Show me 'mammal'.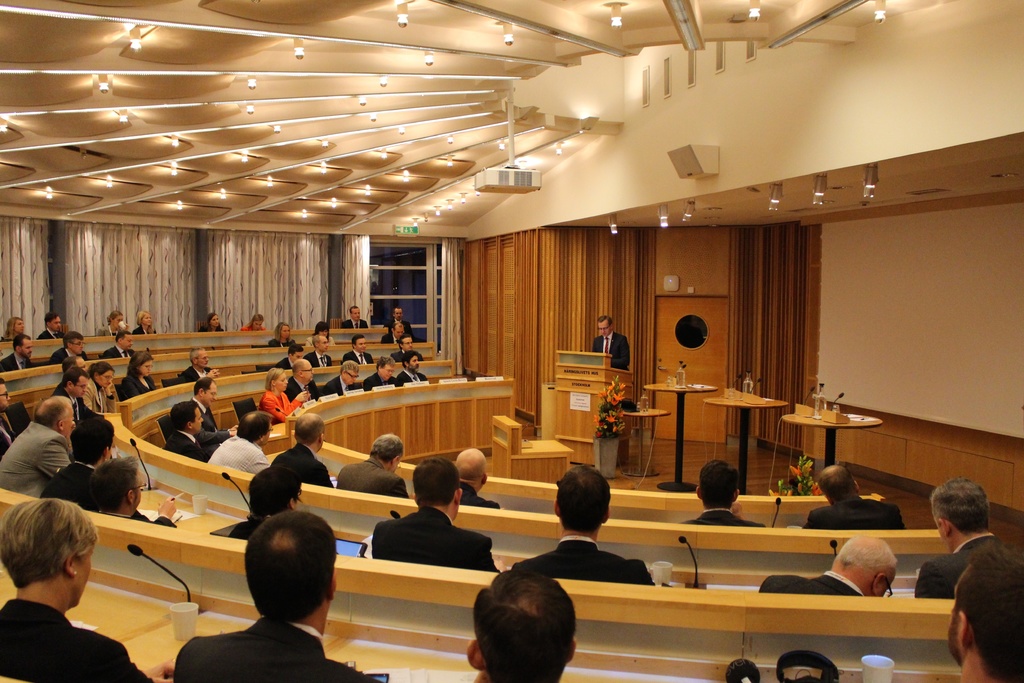
'mammal' is here: (x1=0, y1=336, x2=38, y2=374).
